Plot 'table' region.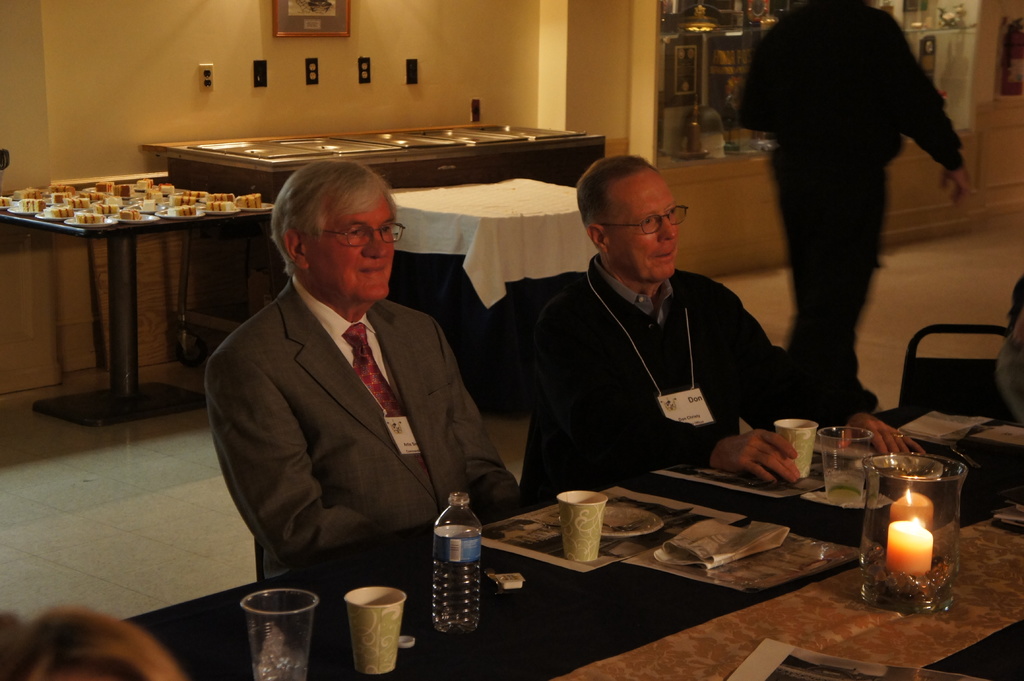
Plotted at <bbox>0, 172, 235, 433</bbox>.
